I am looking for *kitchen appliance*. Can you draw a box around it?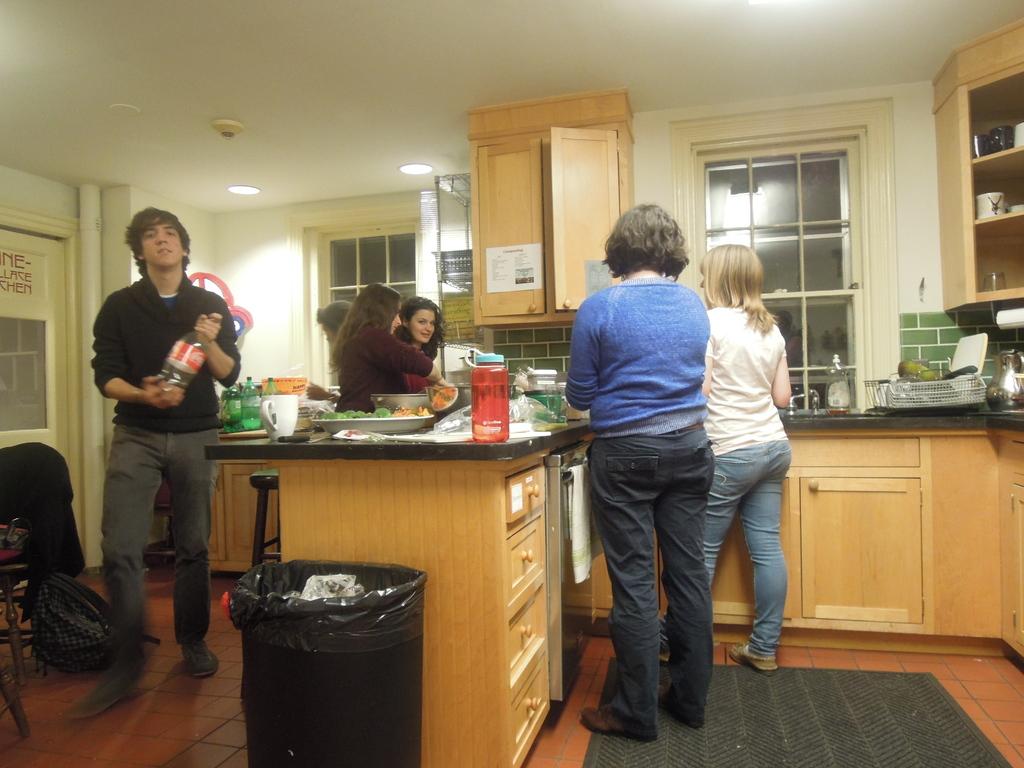
Sure, the bounding box is 471,355,509,440.
